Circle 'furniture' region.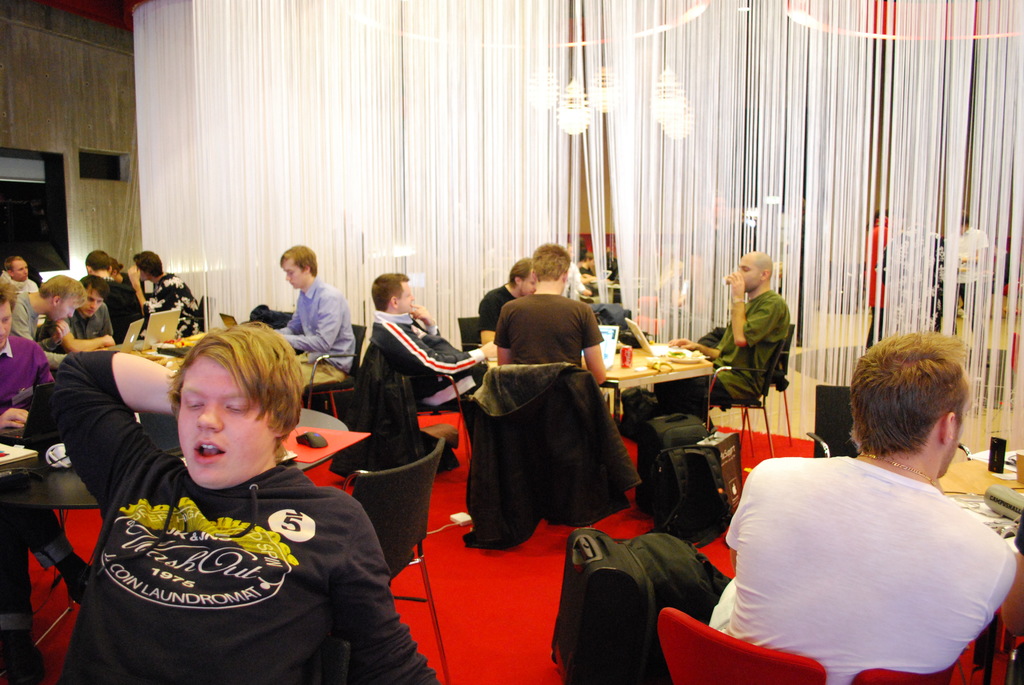
Region: <bbox>305, 324, 365, 418</bbox>.
